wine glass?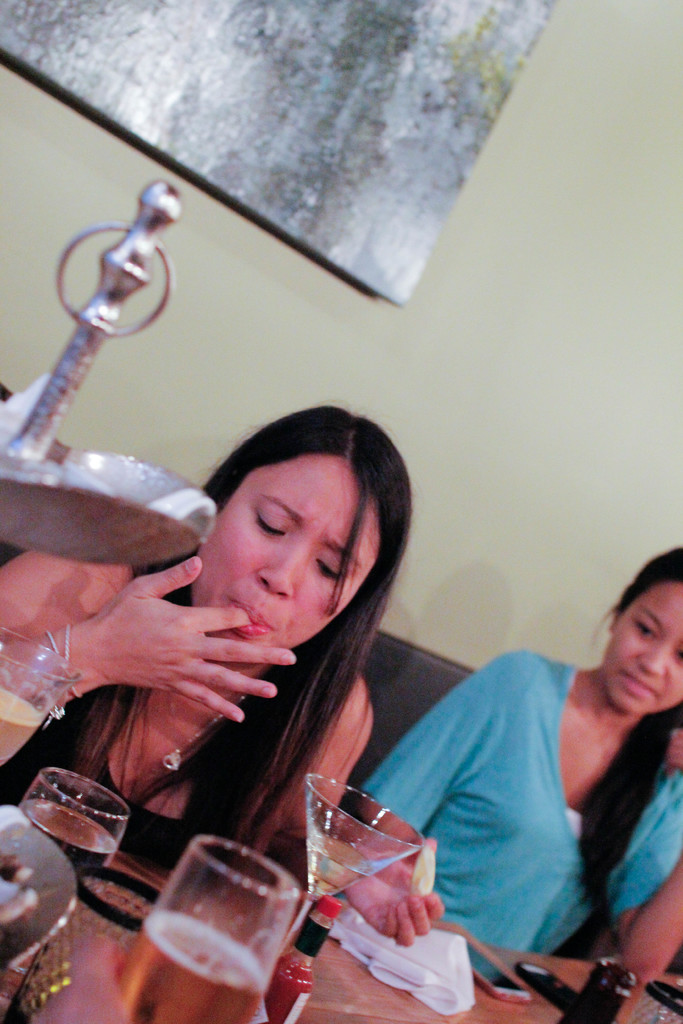
<bbox>15, 765, 124, 888</bbox>
